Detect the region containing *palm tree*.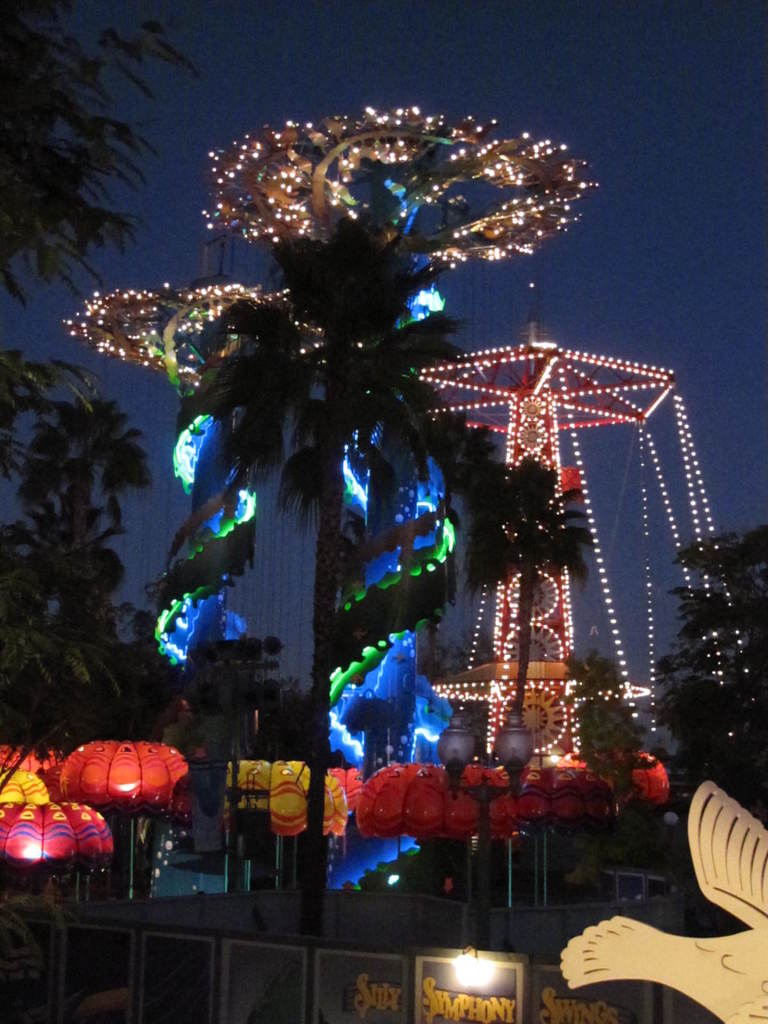
box=[9, 394, 157, 575].
